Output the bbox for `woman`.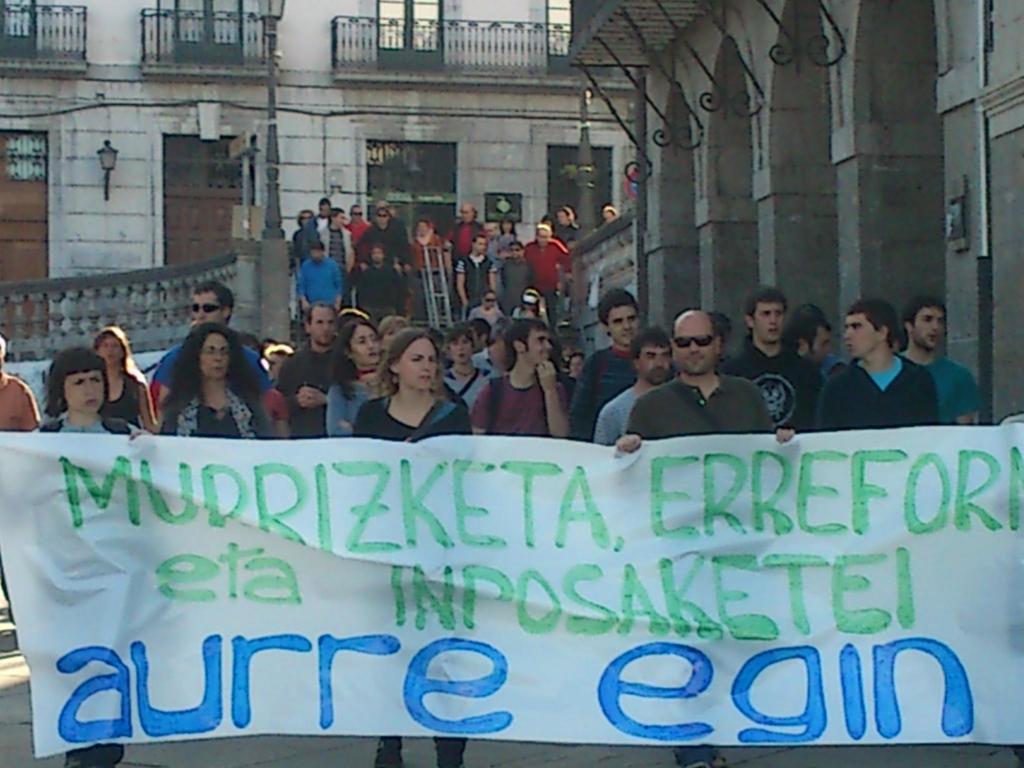
[493, 216, 524, 257].
